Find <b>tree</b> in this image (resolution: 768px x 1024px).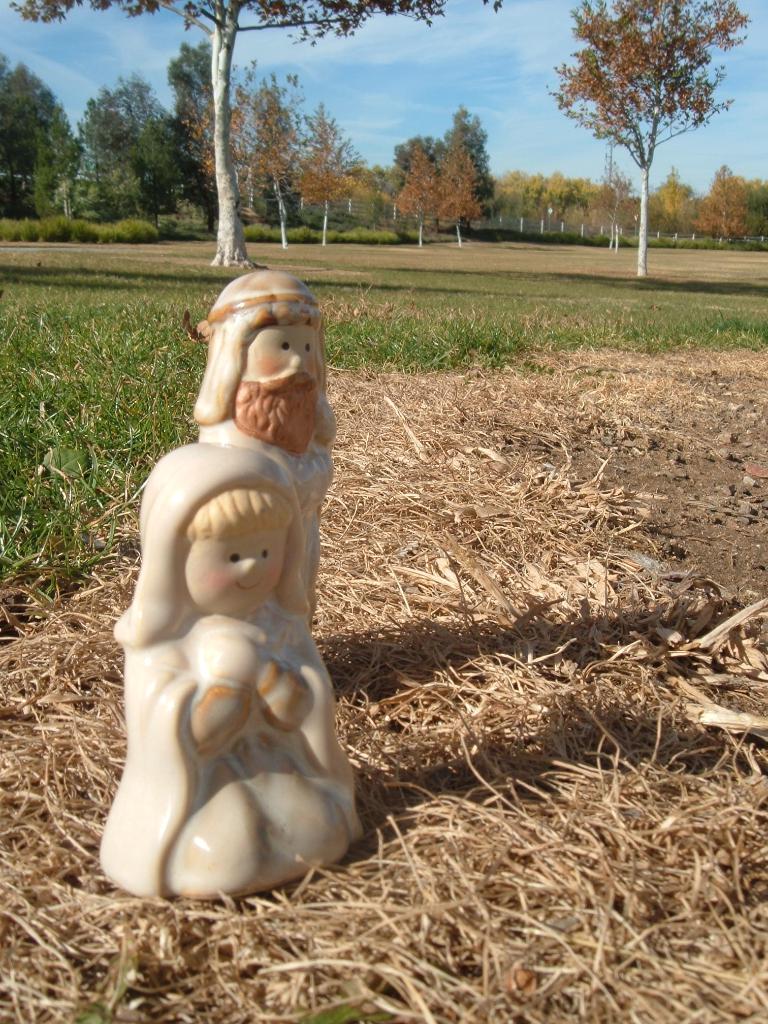
detection(375, 106, 527, 214).
